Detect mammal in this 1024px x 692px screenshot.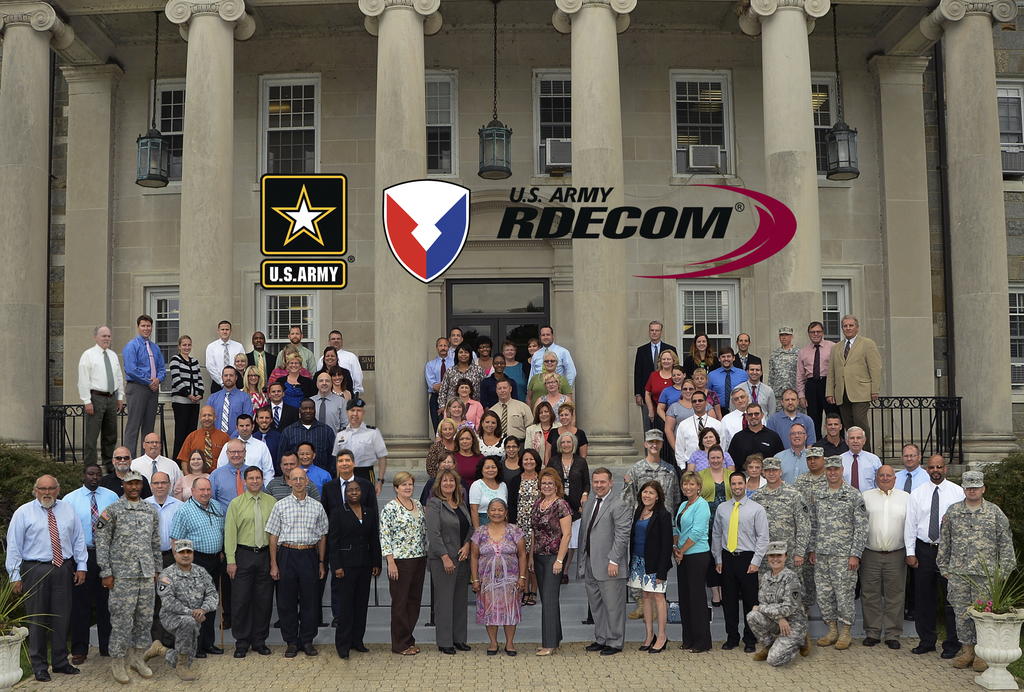
Detection: region(146, 472, 185, 647).
